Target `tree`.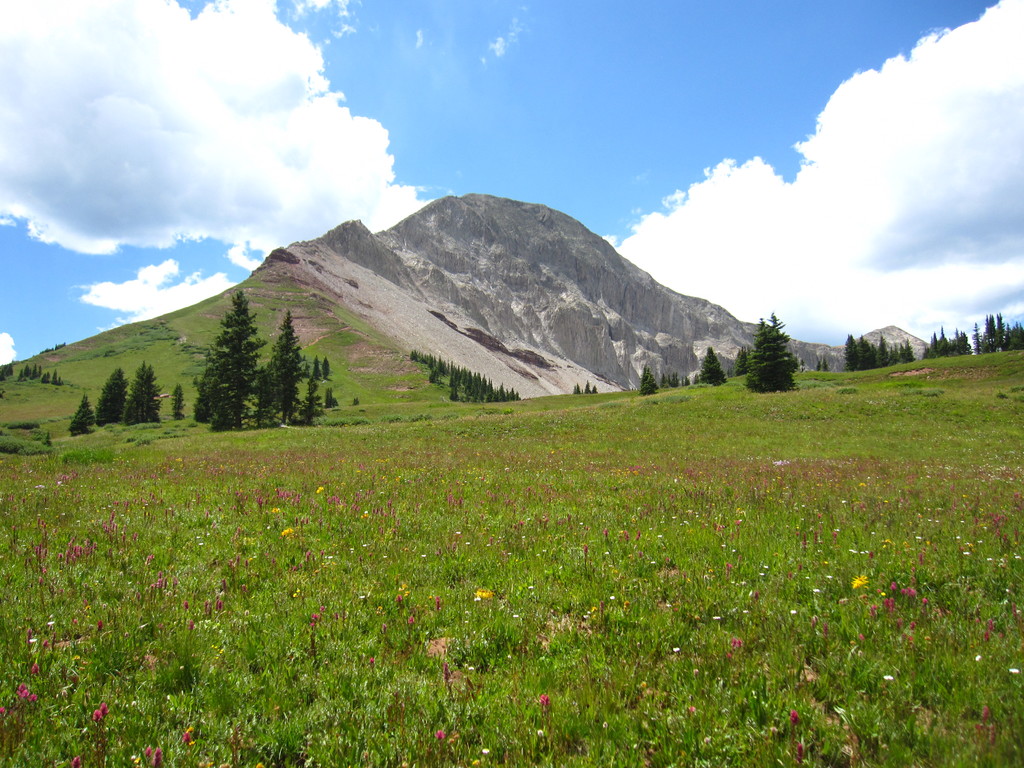
Target region: <bbox>169, 381, 188, 424</bbox>.
